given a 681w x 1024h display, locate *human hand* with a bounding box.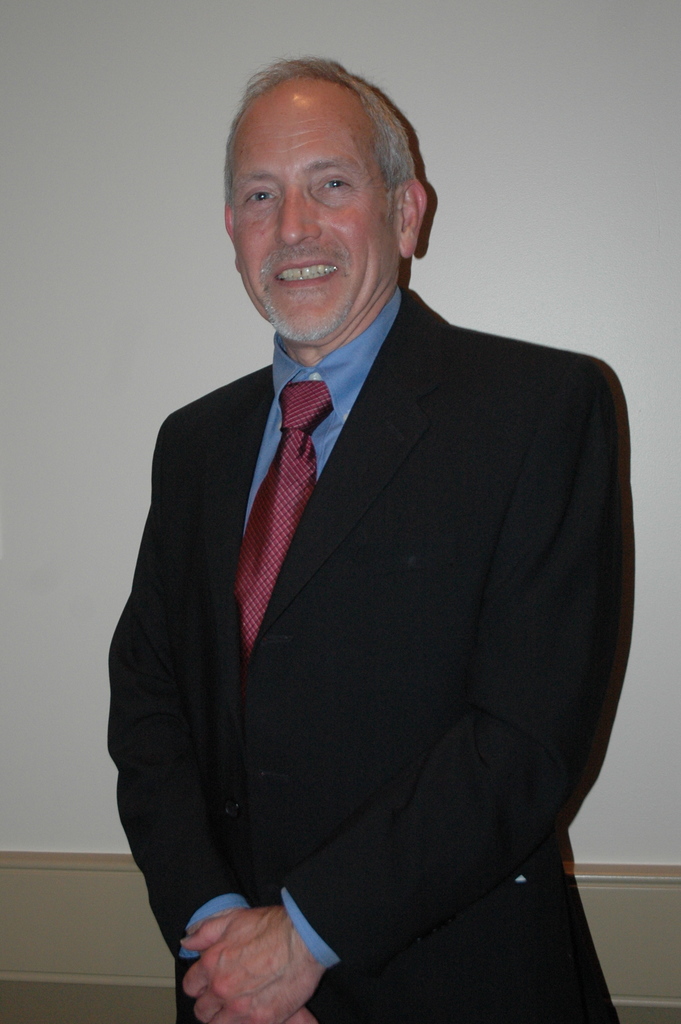
Located: 186/925/315/1023.
